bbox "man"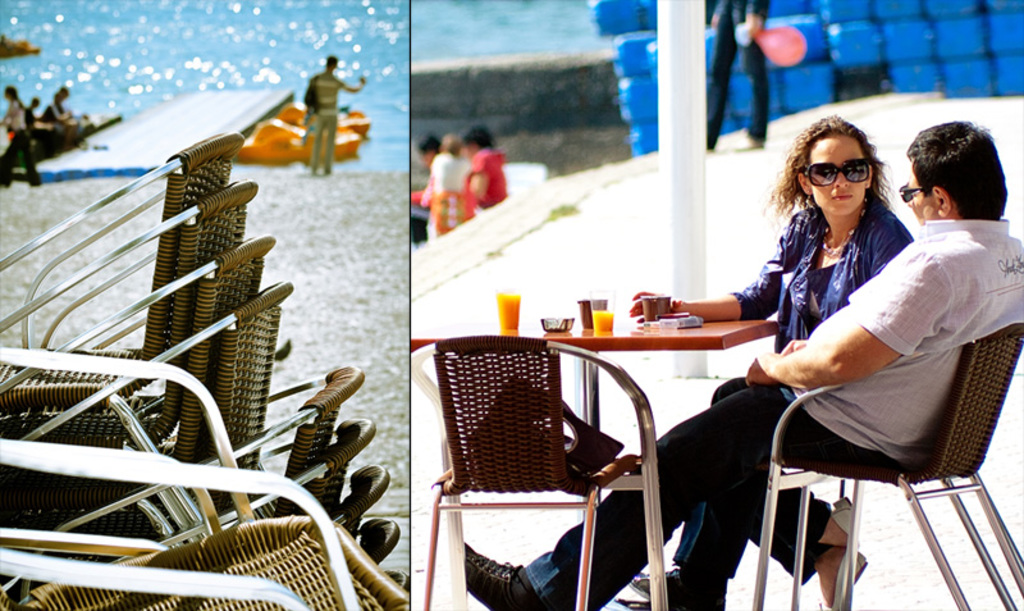
box=[35, 85, 78, 141]
